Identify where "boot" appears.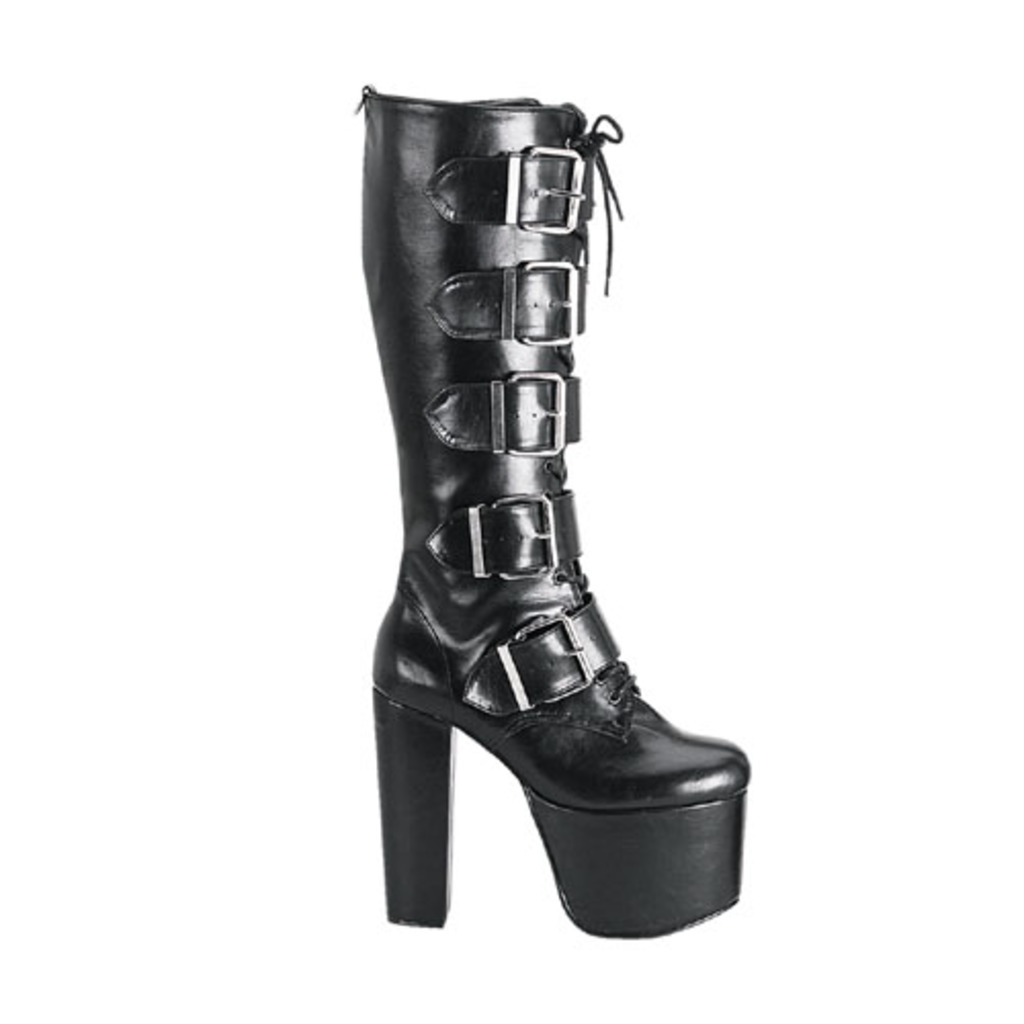
Appears at (left=344, top=63, right=748, bottom=913).
